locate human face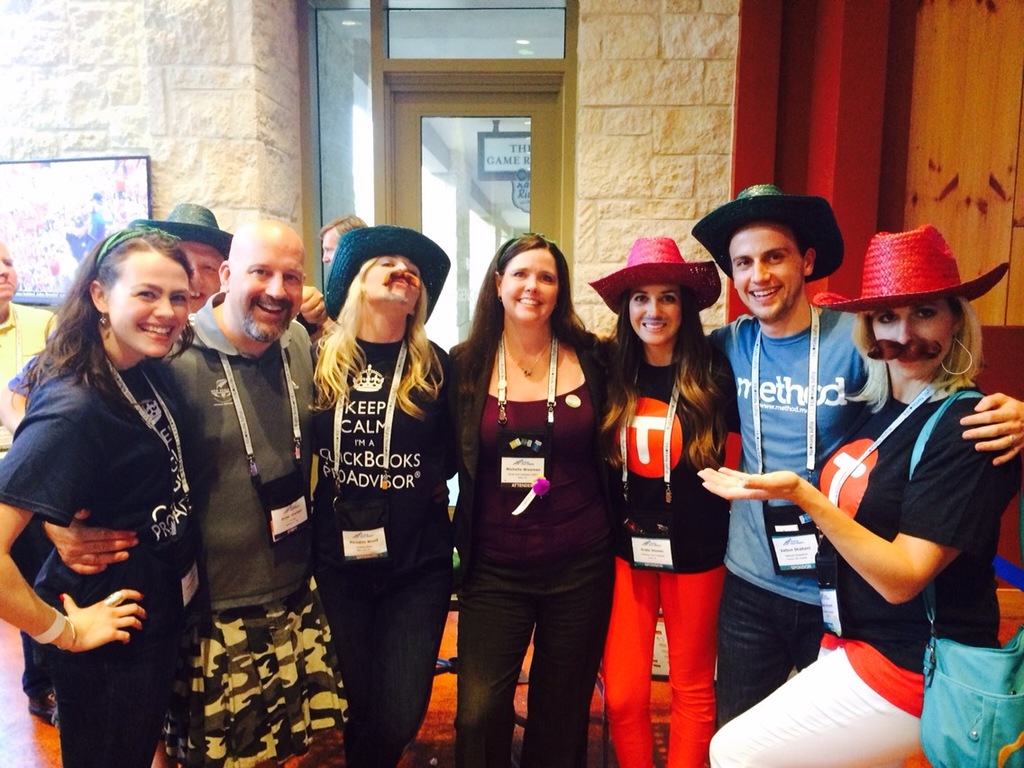
[632,280,681,349]
